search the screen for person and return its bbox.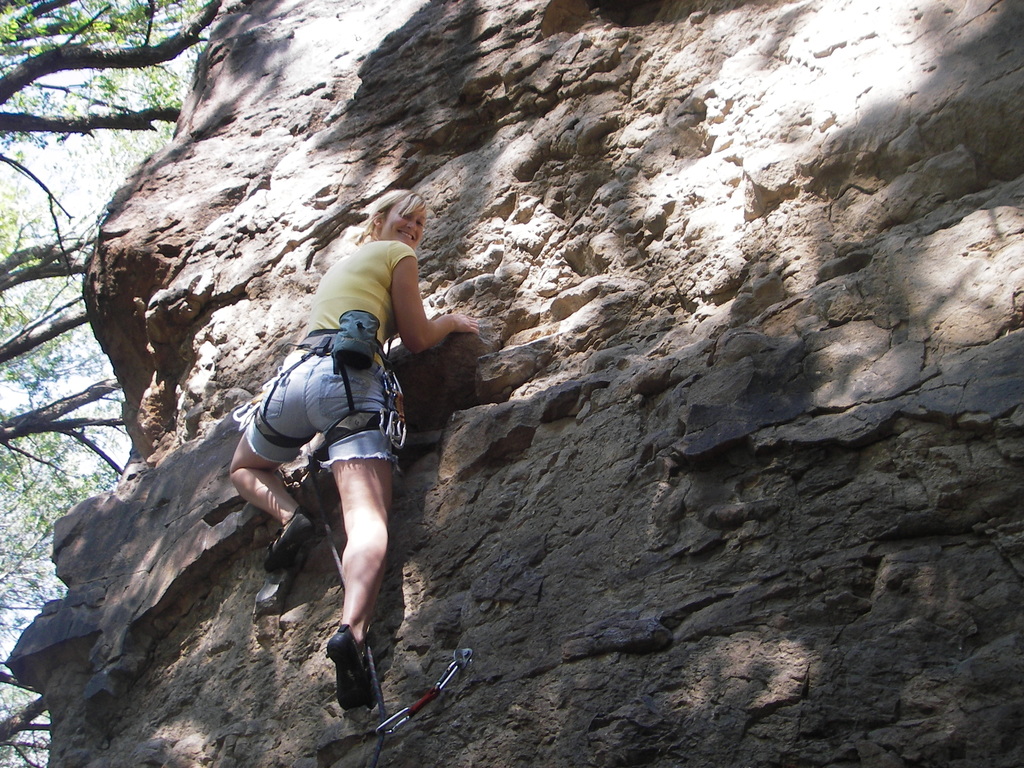
Found: box=[223, 188, 486, 707].
